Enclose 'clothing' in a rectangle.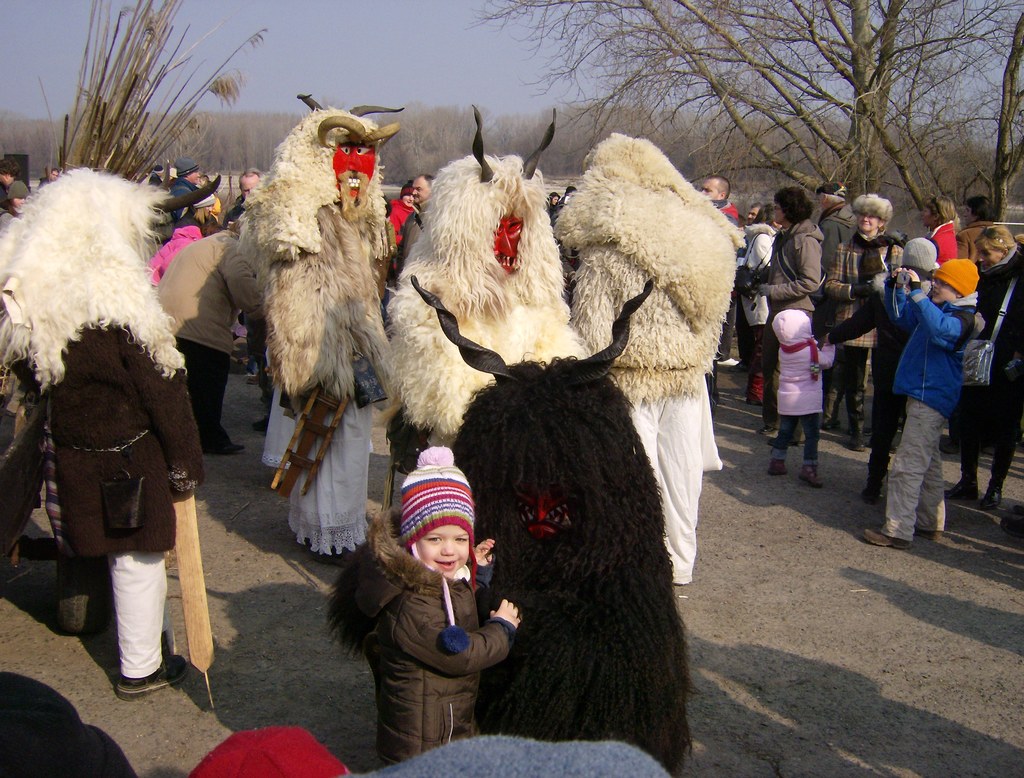
x1=886 y1=287 x2=978 y2=540.
